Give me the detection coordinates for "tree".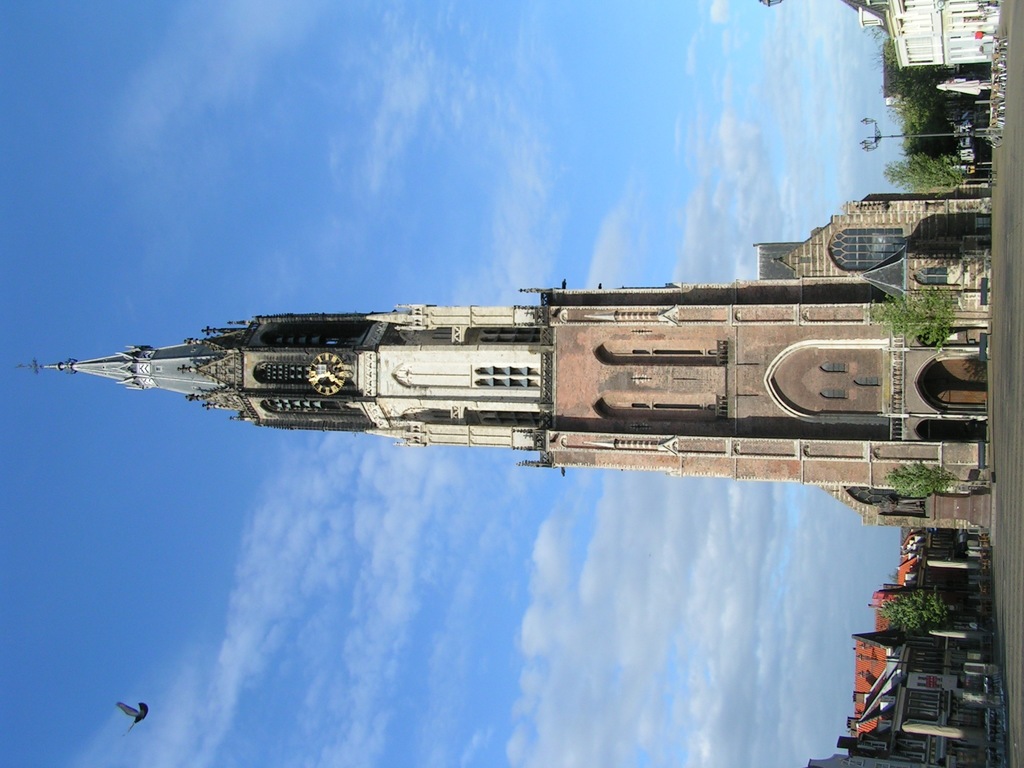
rect(866, 29, 985, 151).
